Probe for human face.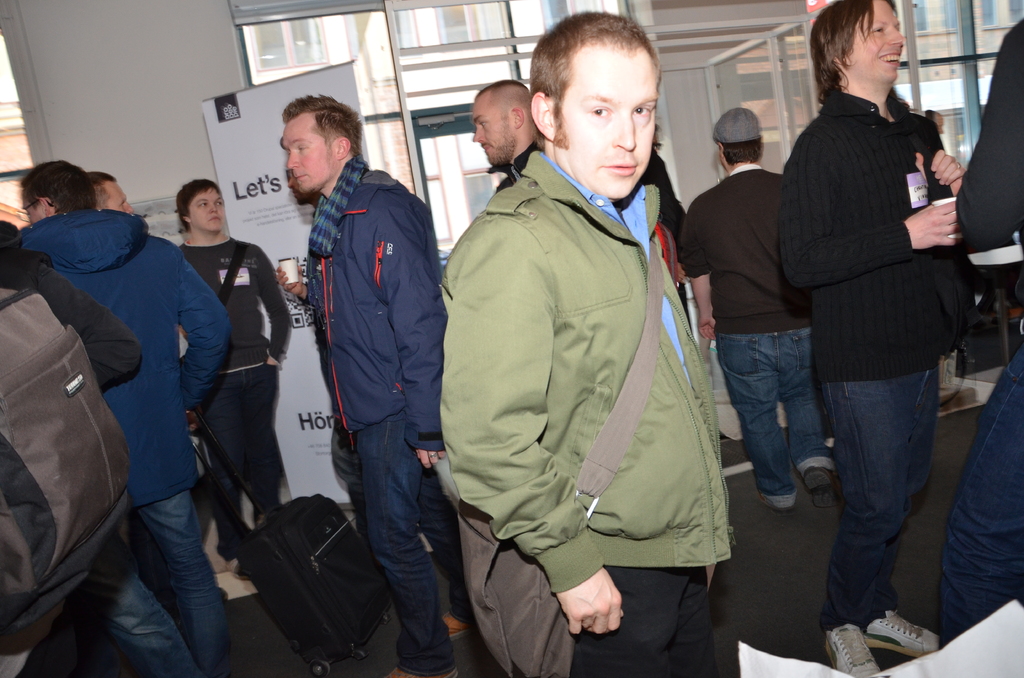
Probe result: box=[472, 94, 509, 165].
